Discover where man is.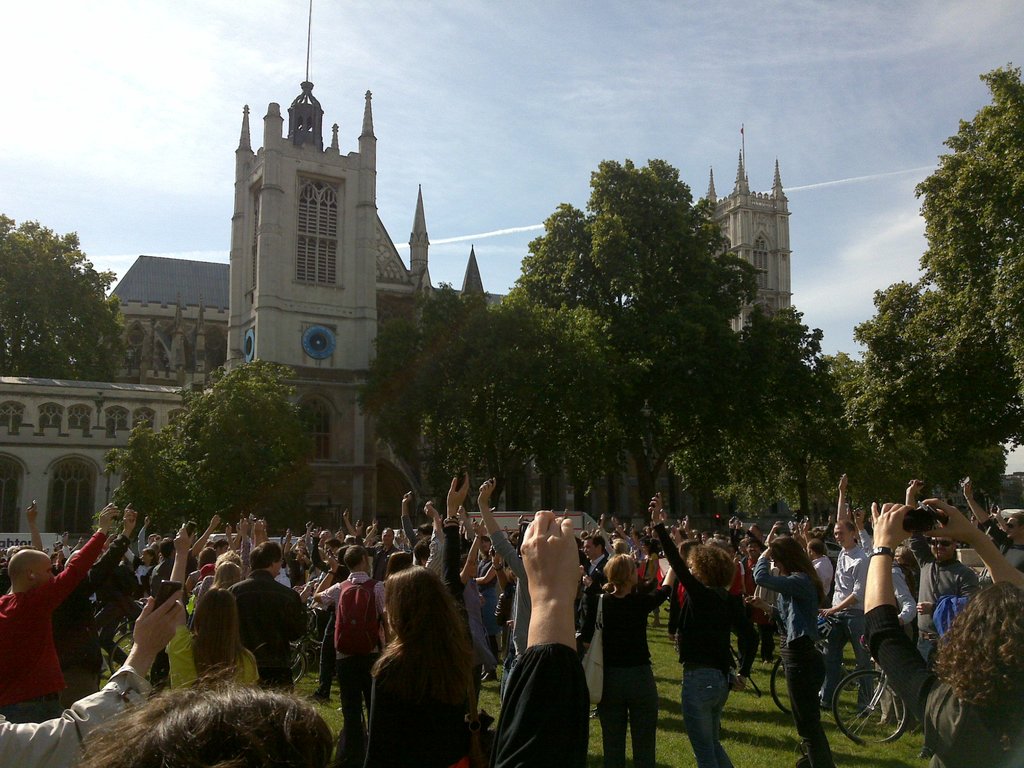
Discovered at x1=147 y1=511 x2=221 y2=694.
